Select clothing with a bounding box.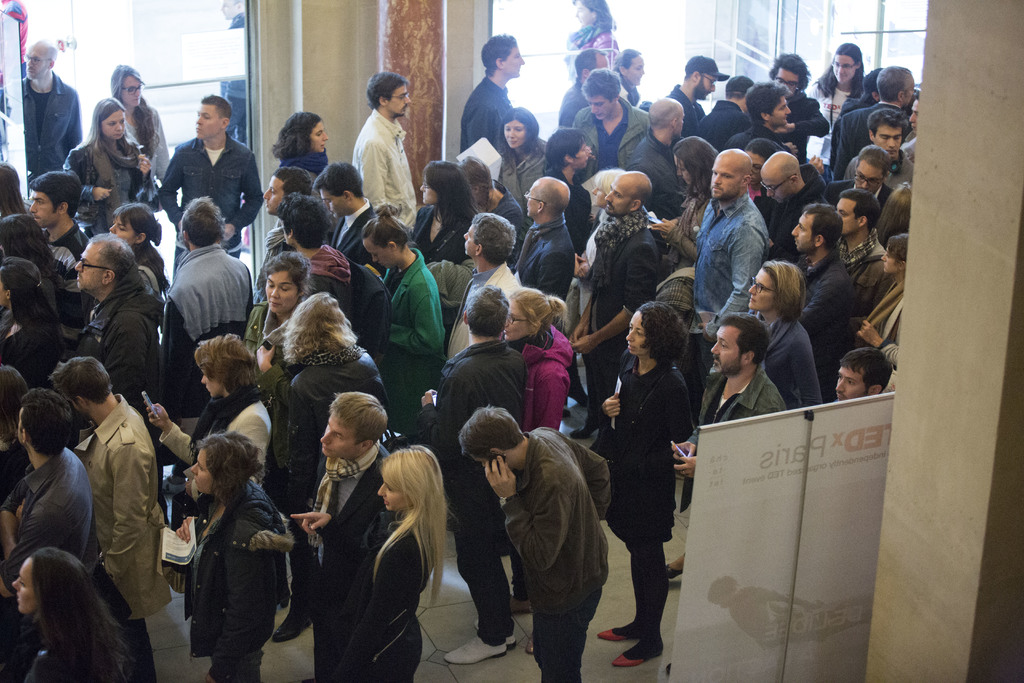
[x1=161, y1=247, x2=253, y2=438].
